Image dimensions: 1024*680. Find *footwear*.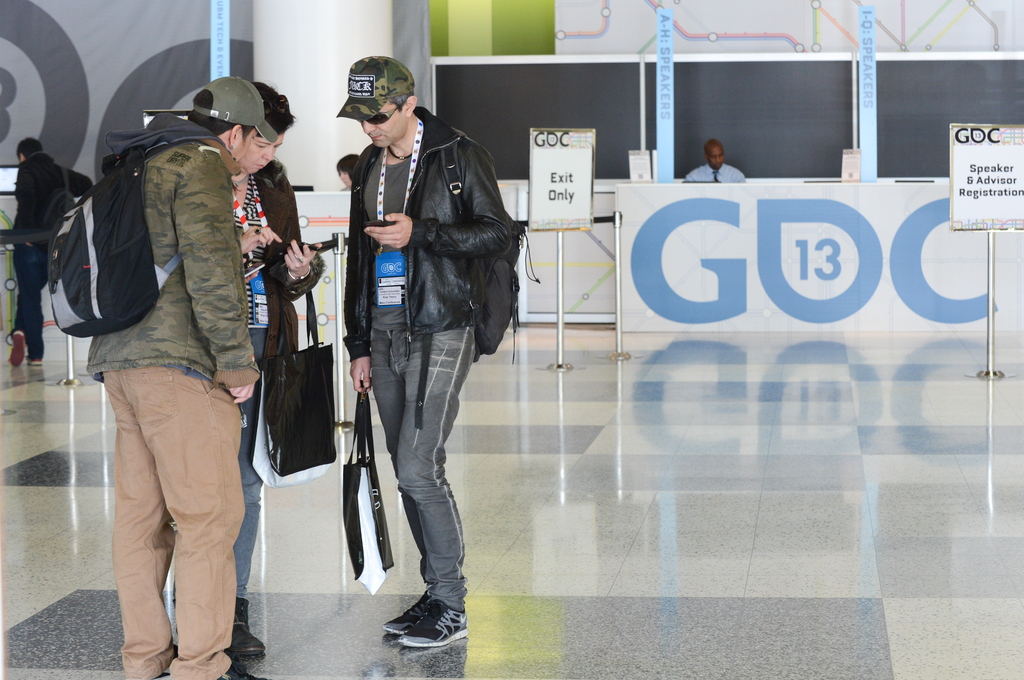
region(225, 596, 268, 660).
